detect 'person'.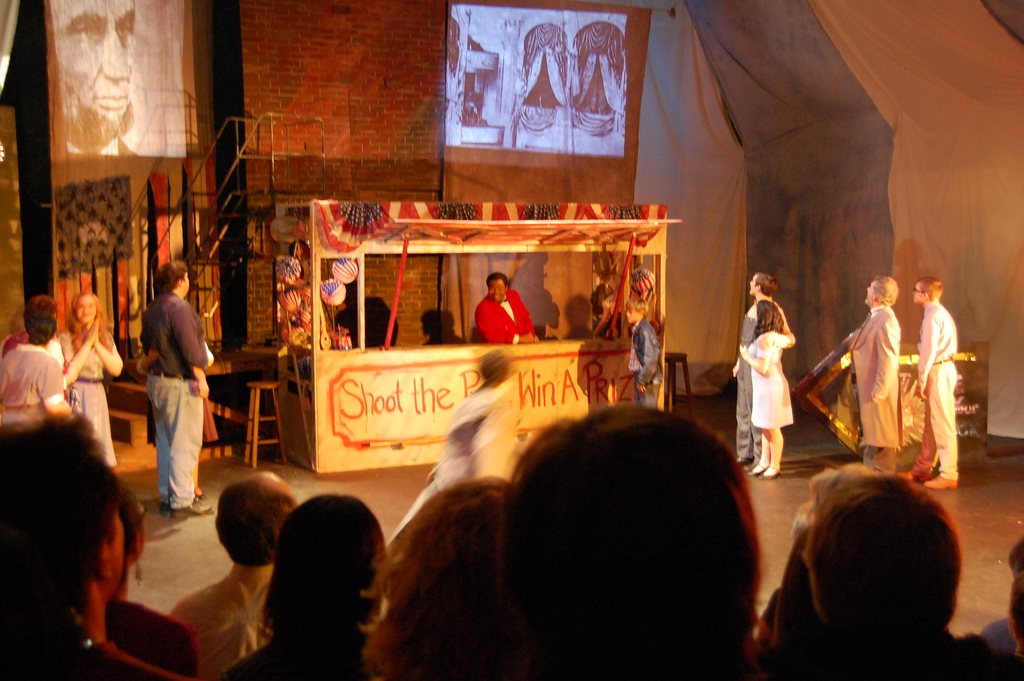
Detected at x1=728 y1=272 x2=780 y2=469.
